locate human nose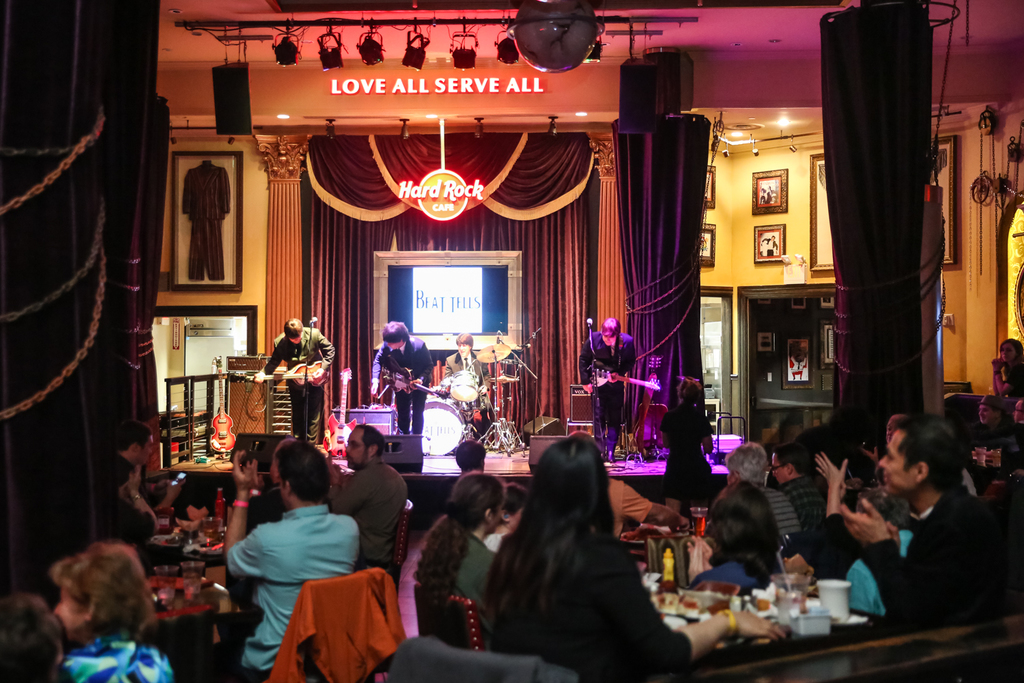
(x1=459, y1=346, x2=464, y2=351)
